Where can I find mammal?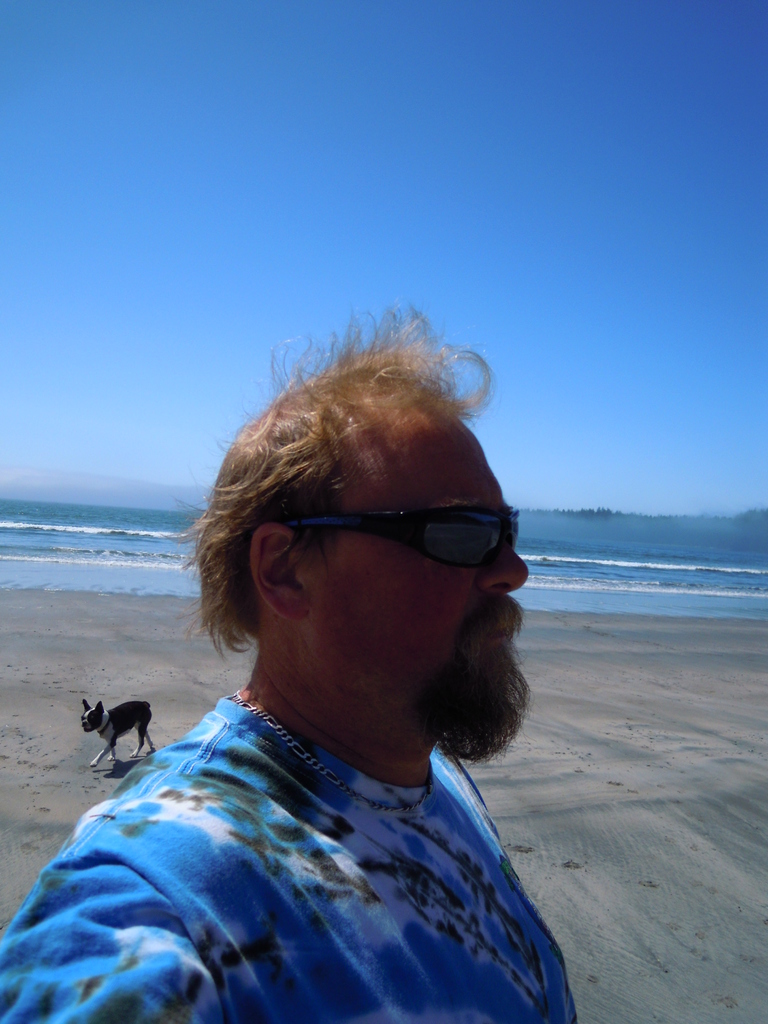
You can find it at pyautogui.locateOnScreen(83, 696, 162, 769).
